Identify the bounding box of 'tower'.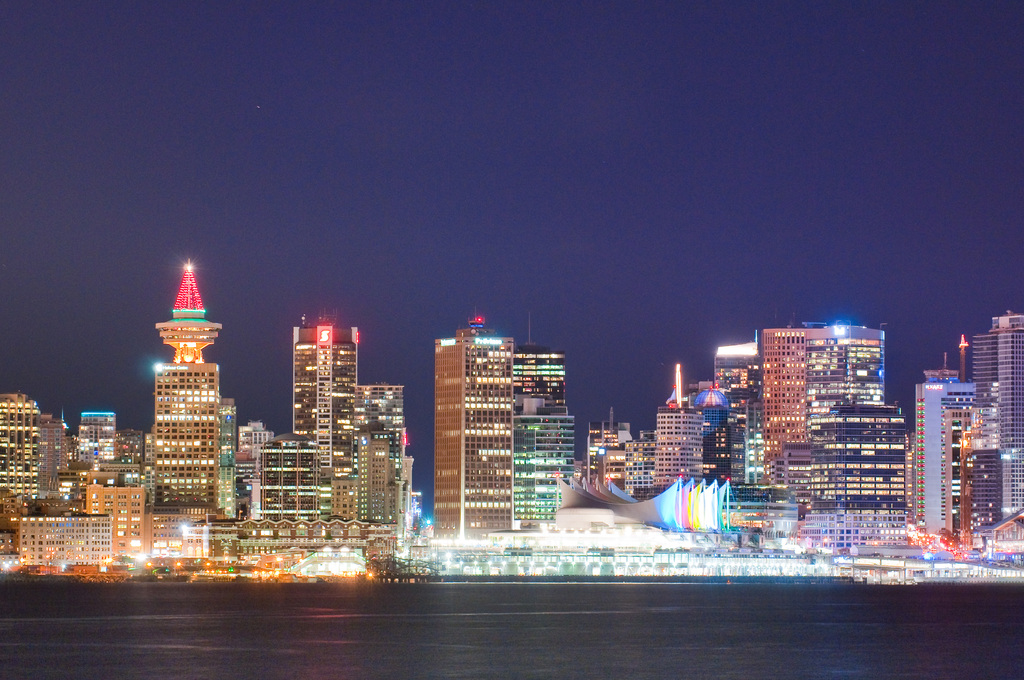
<region>435, 311, 509, 541</region>.
